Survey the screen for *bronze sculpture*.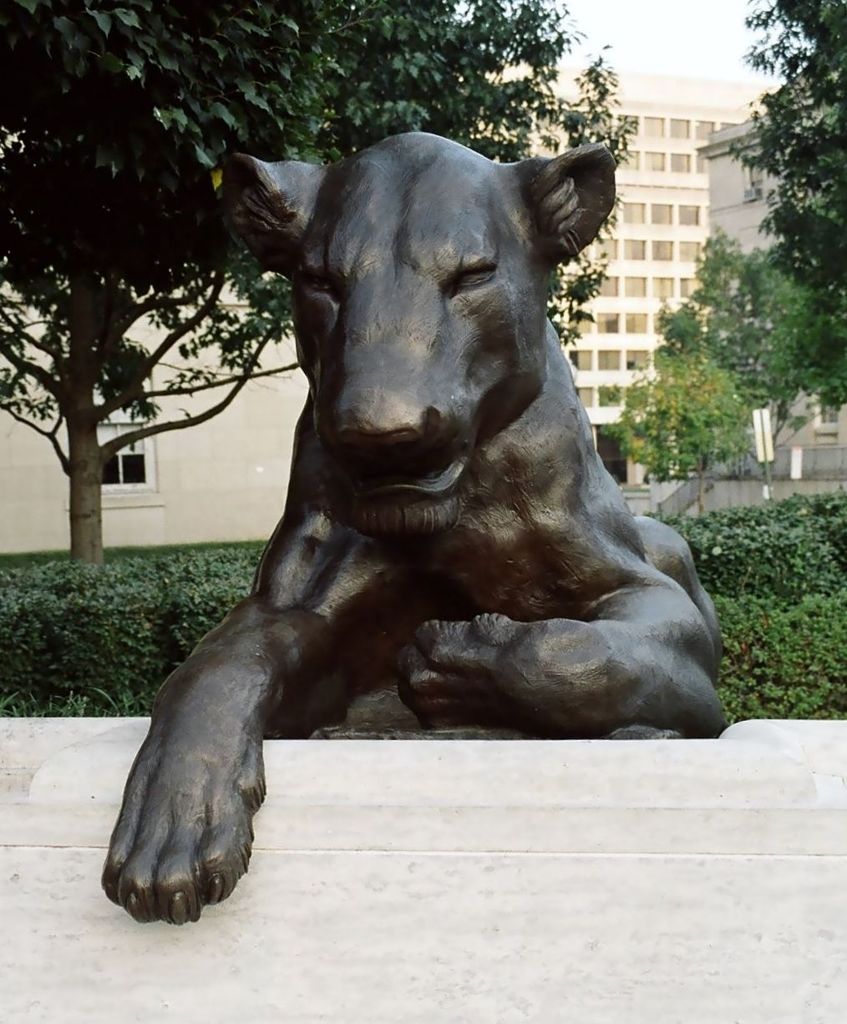
Survey found: (98,133,760,895).
